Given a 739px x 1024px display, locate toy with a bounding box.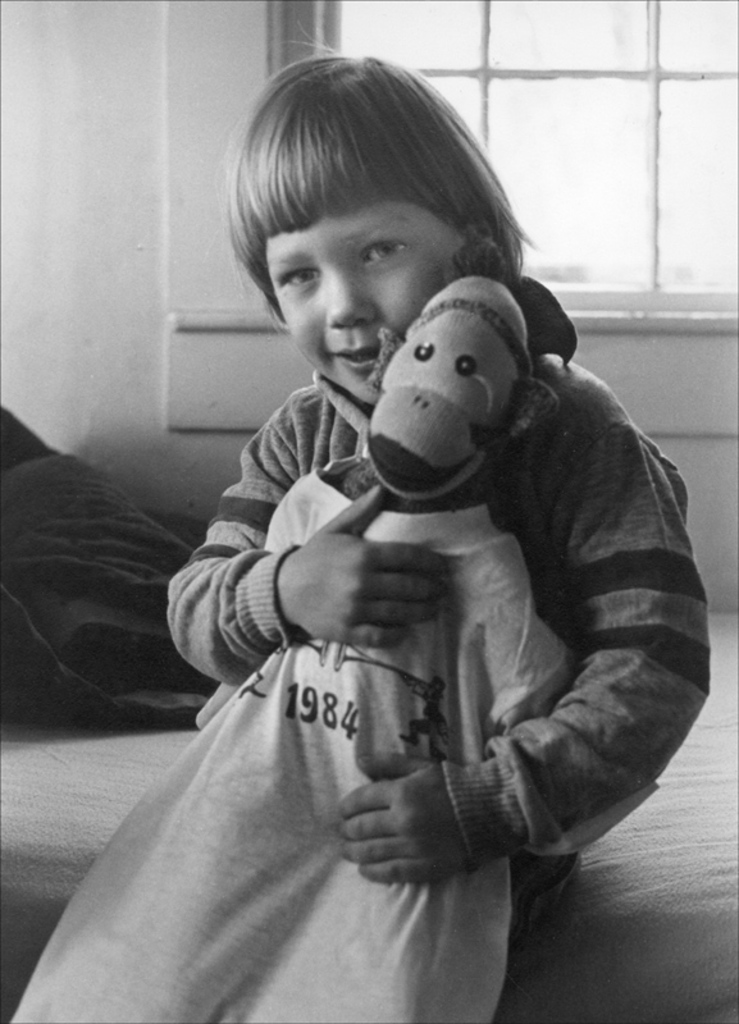
Located: left=9, top=273, right=583, bottom=1023.
